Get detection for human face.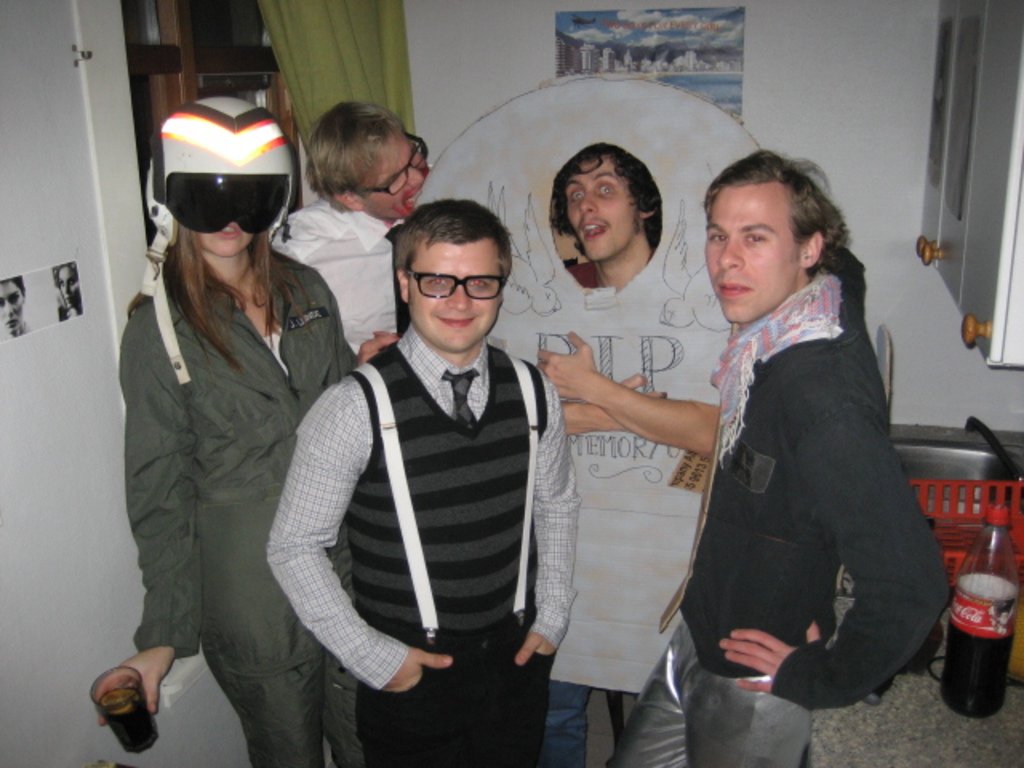
Detection: [x1=402, y1=237, x2=502, y2=354].
